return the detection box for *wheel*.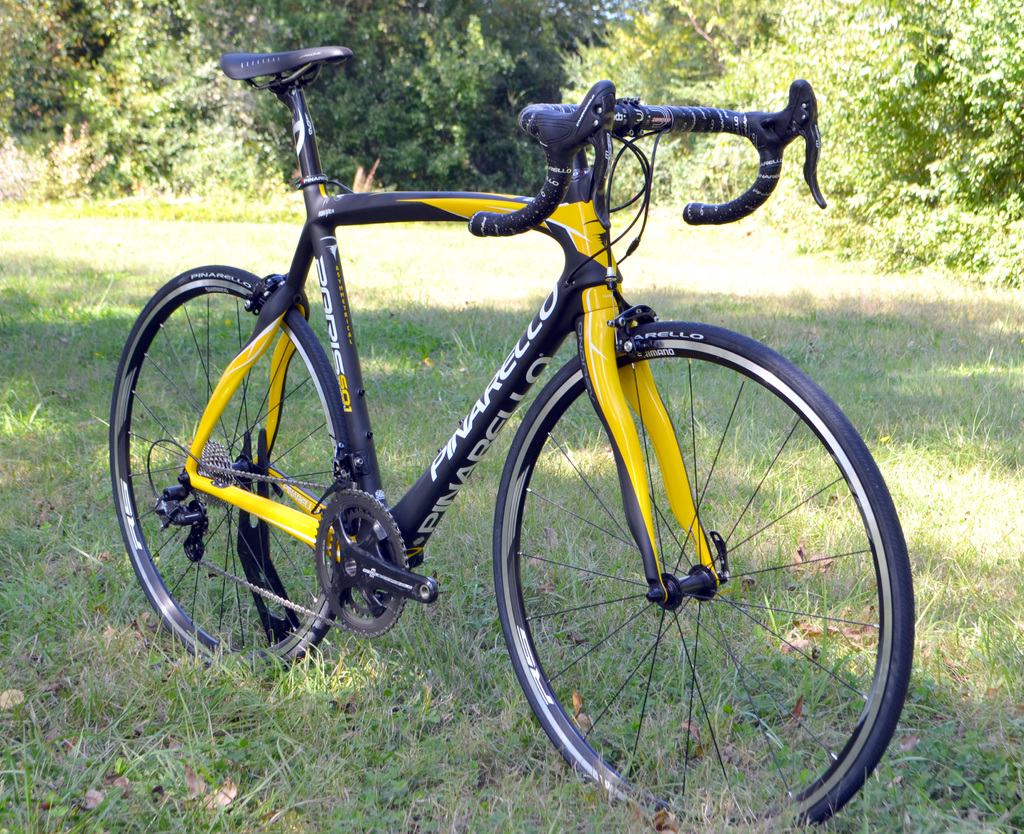
rect(112, 261, 365, 682).
